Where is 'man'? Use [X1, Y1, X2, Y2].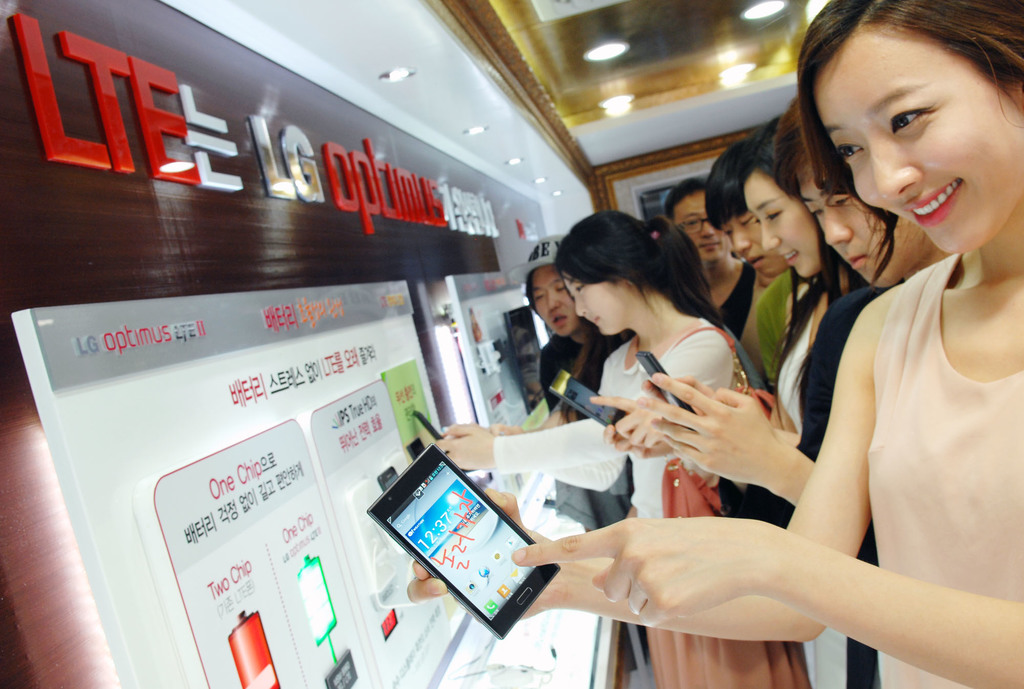
[701, 139, 787, 381].
